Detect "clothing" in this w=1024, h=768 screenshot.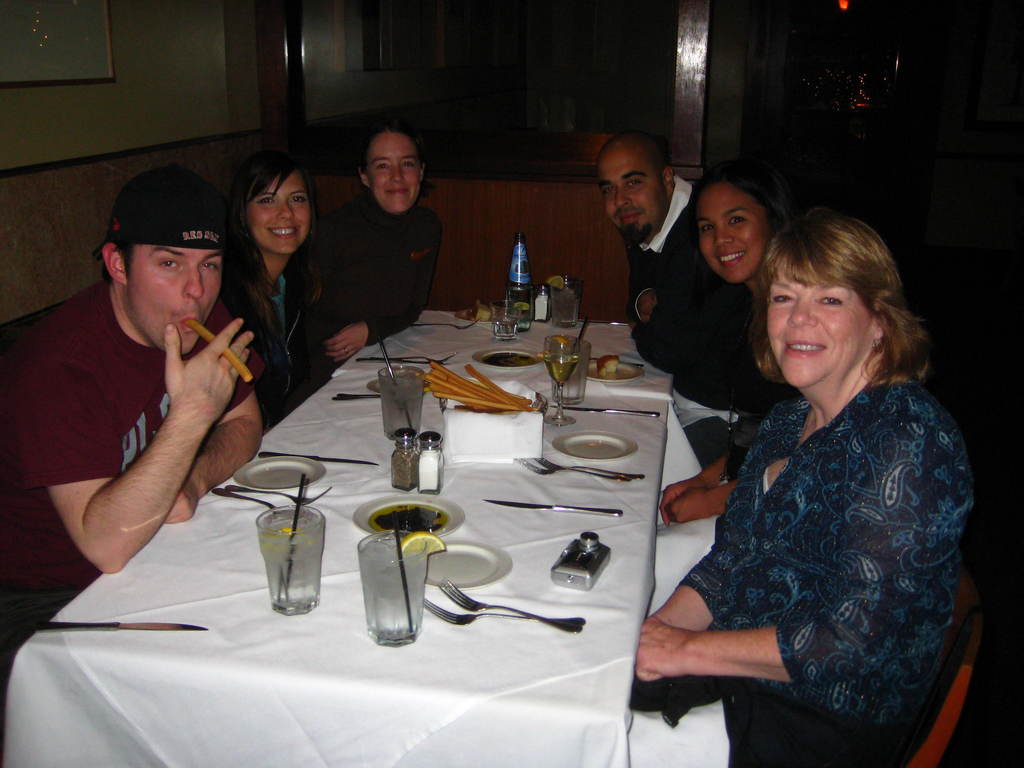
Detection: <box>0,281,269,669</box>.
